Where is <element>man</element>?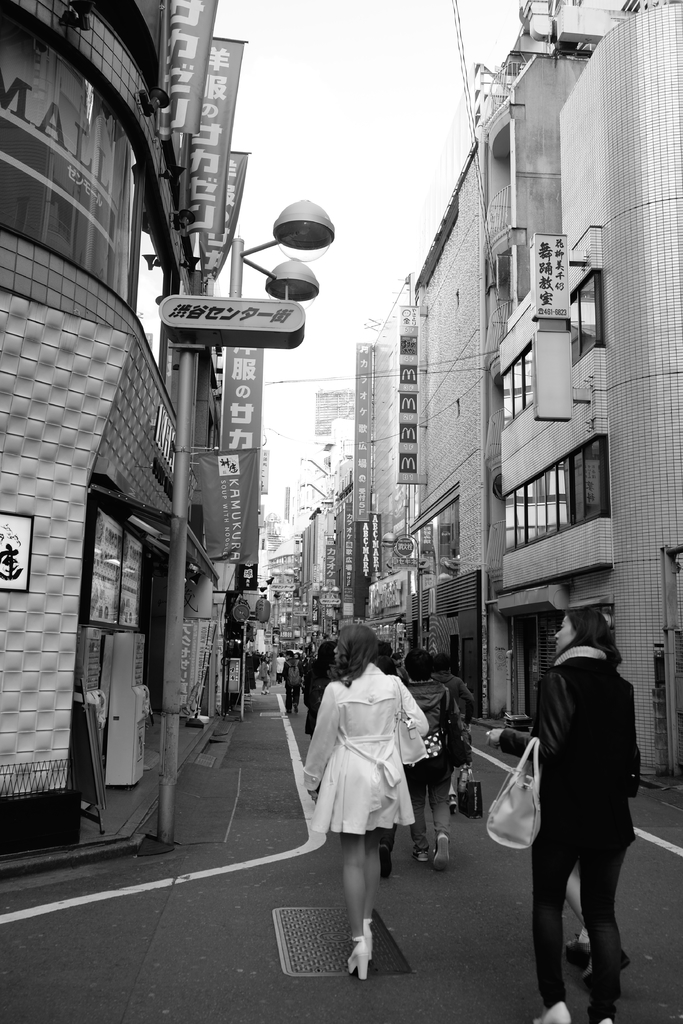
[279, 650, 307, 715].
